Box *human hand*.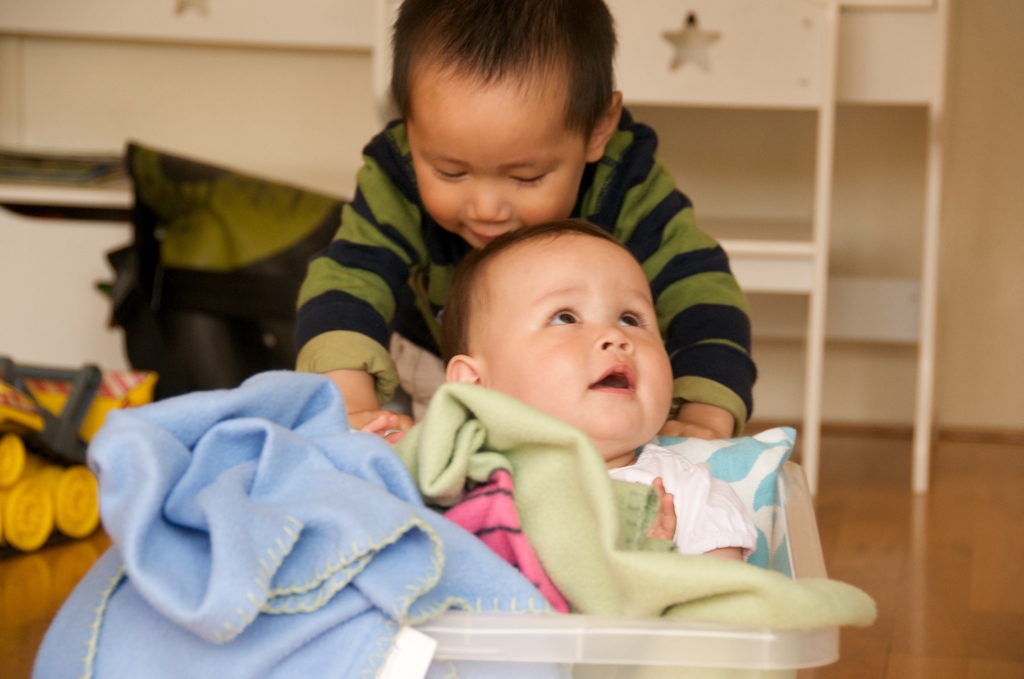
Rect(359, 411, 405, 446).
